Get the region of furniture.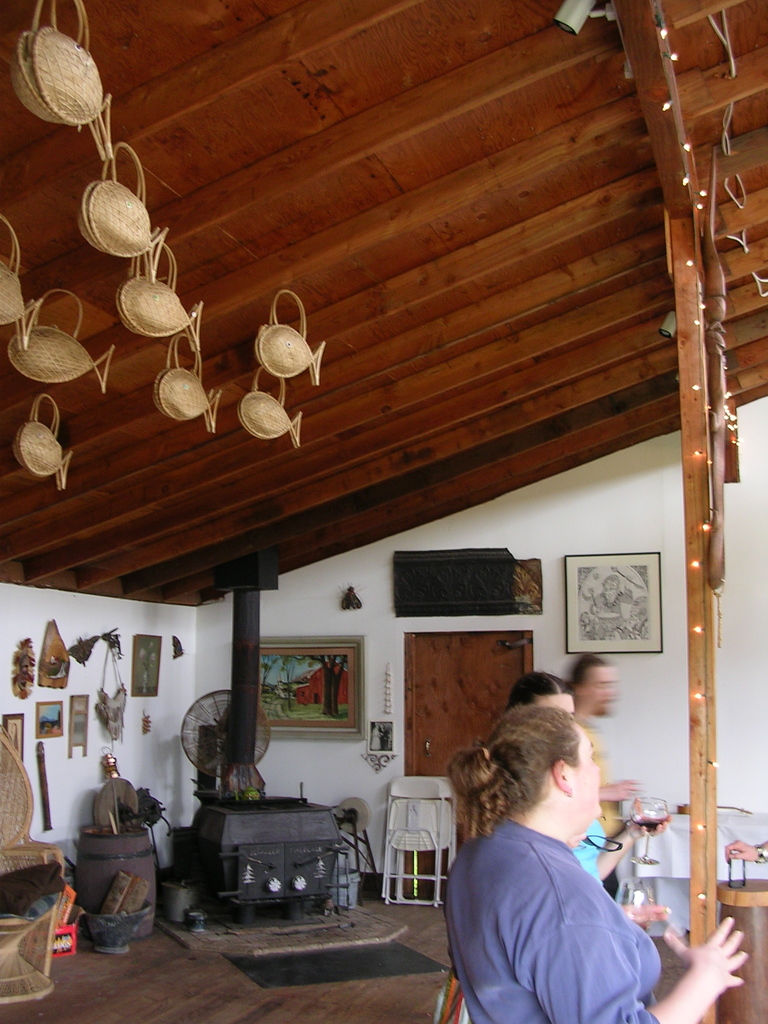
bbox(0, 732, 64, 911).
